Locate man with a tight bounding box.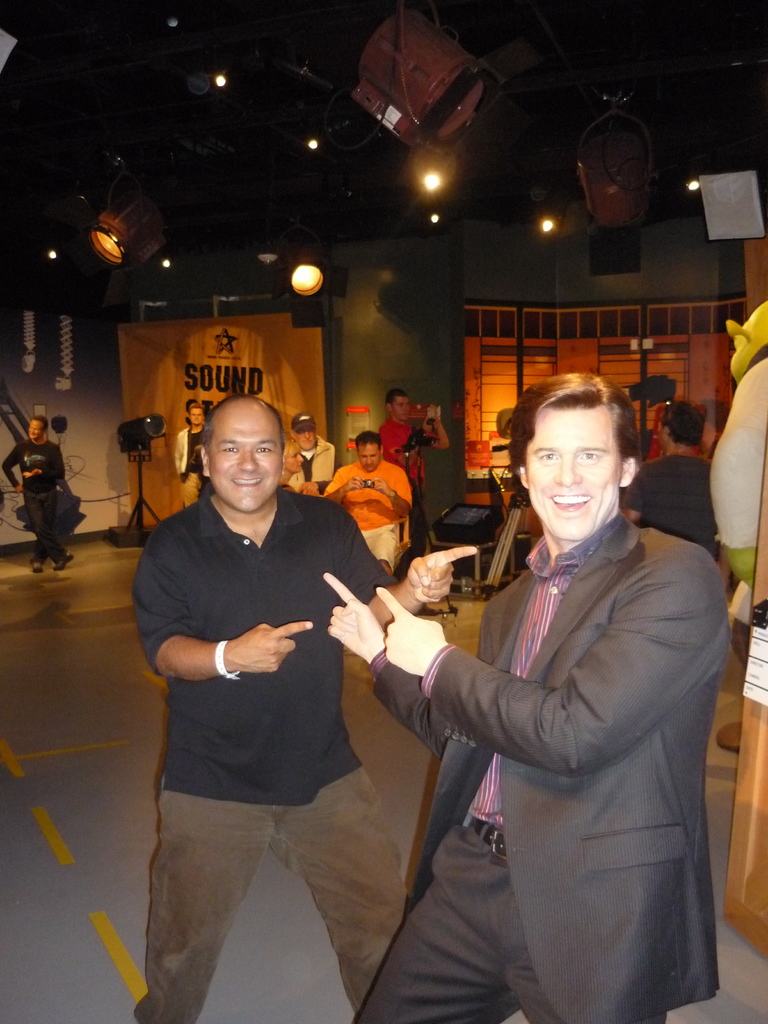
detection(367, 343, 725, 1016).
